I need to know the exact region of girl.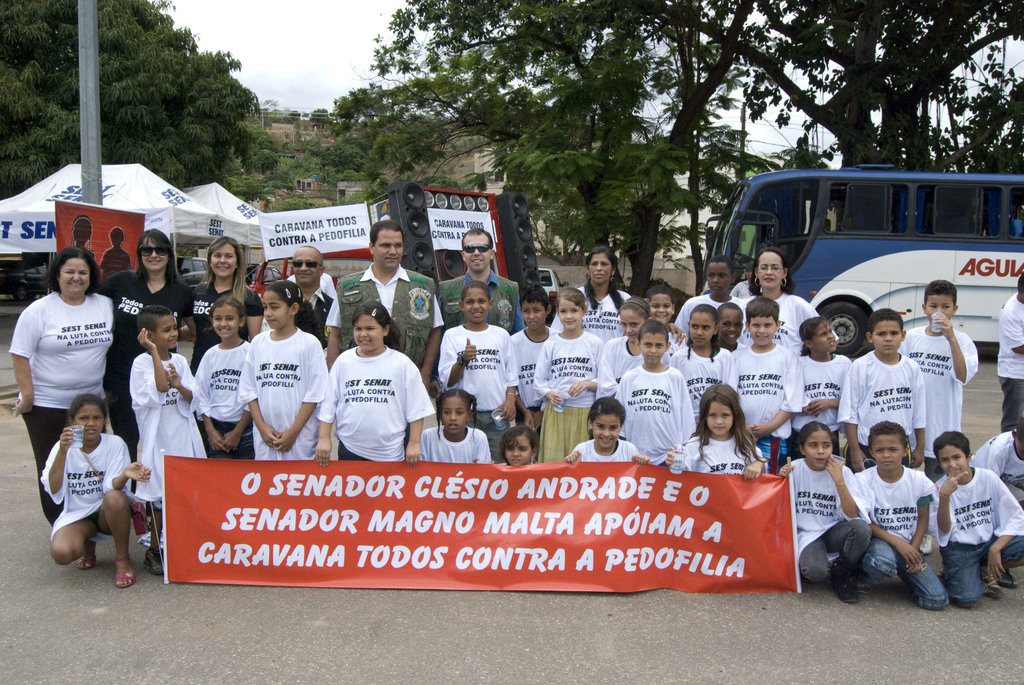
Region: detection(775, 421, 874, 601).
